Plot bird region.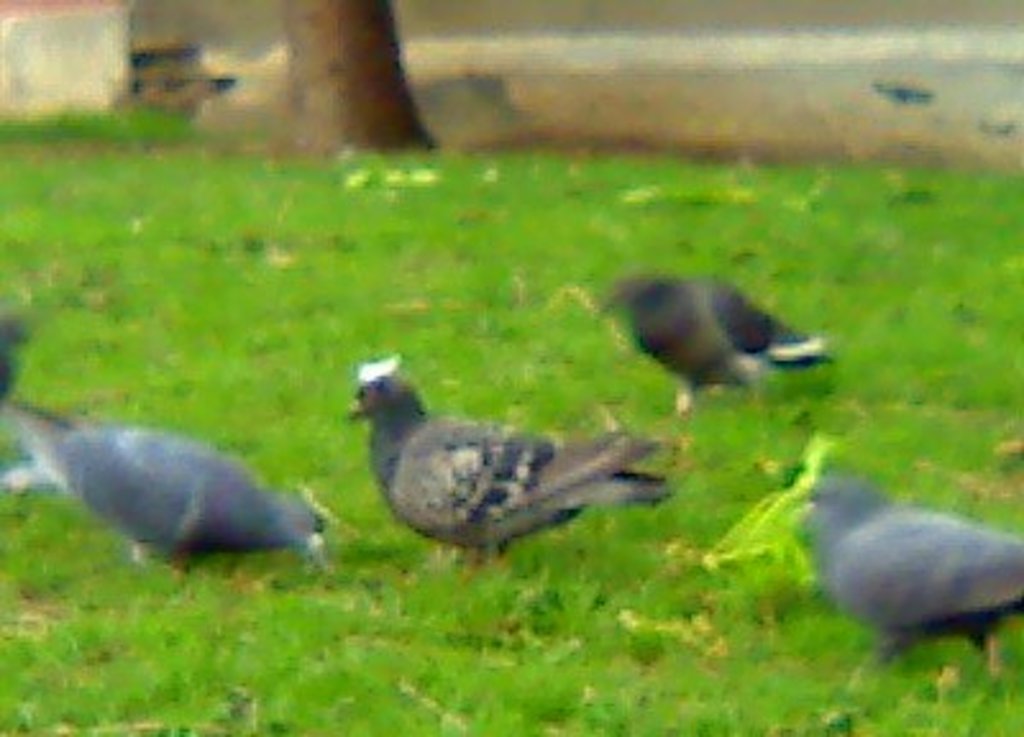
Plotted at (0, 312, 51, 402).
